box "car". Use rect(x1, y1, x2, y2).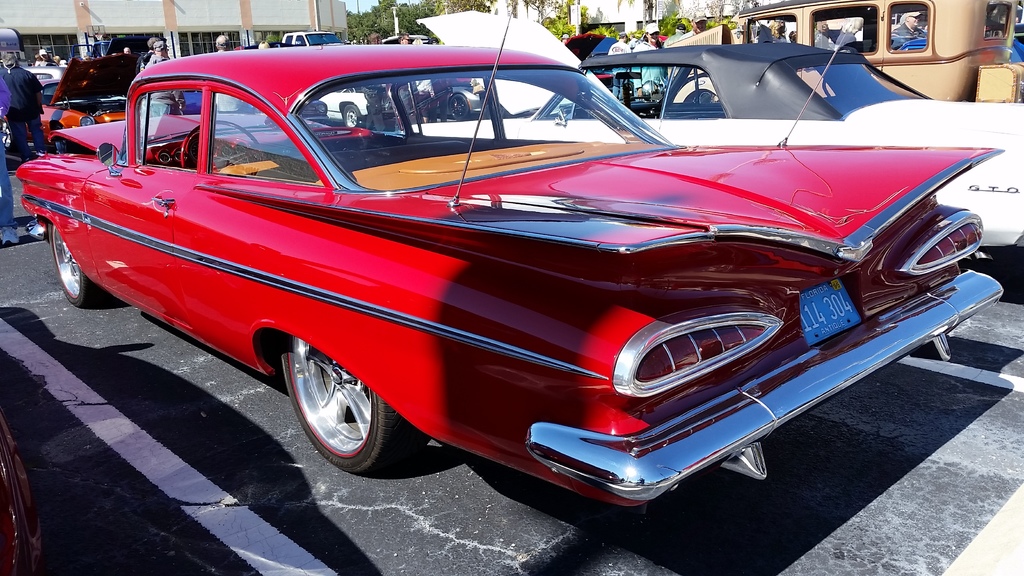
rect(388, 13, 1023, 251).
